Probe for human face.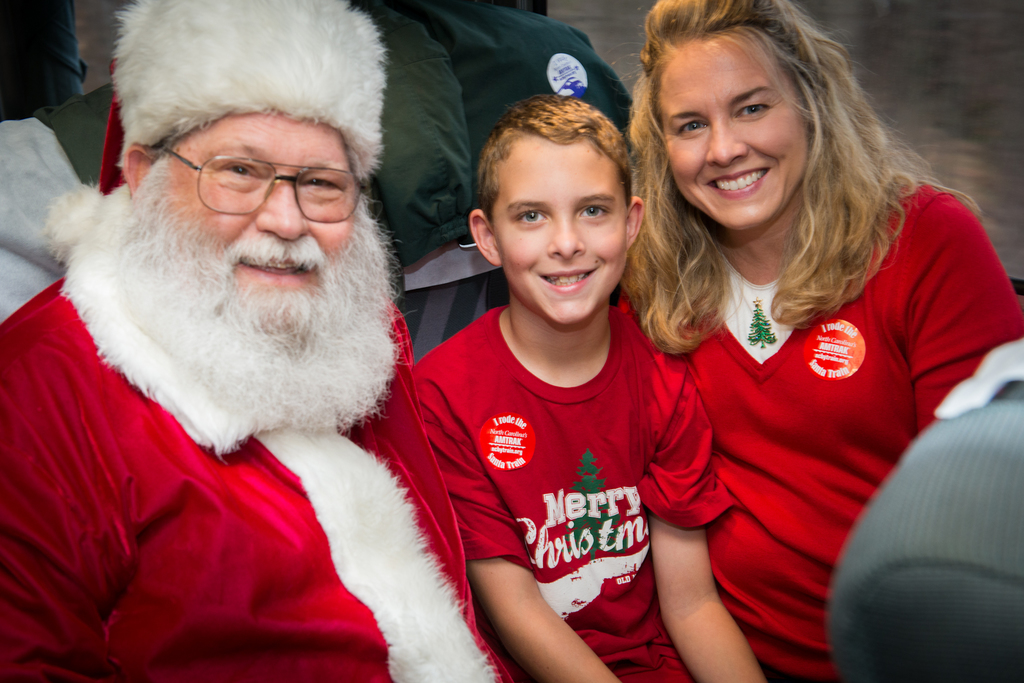
Probe result: x1=501 y1=140 x2=628 y2=331.
